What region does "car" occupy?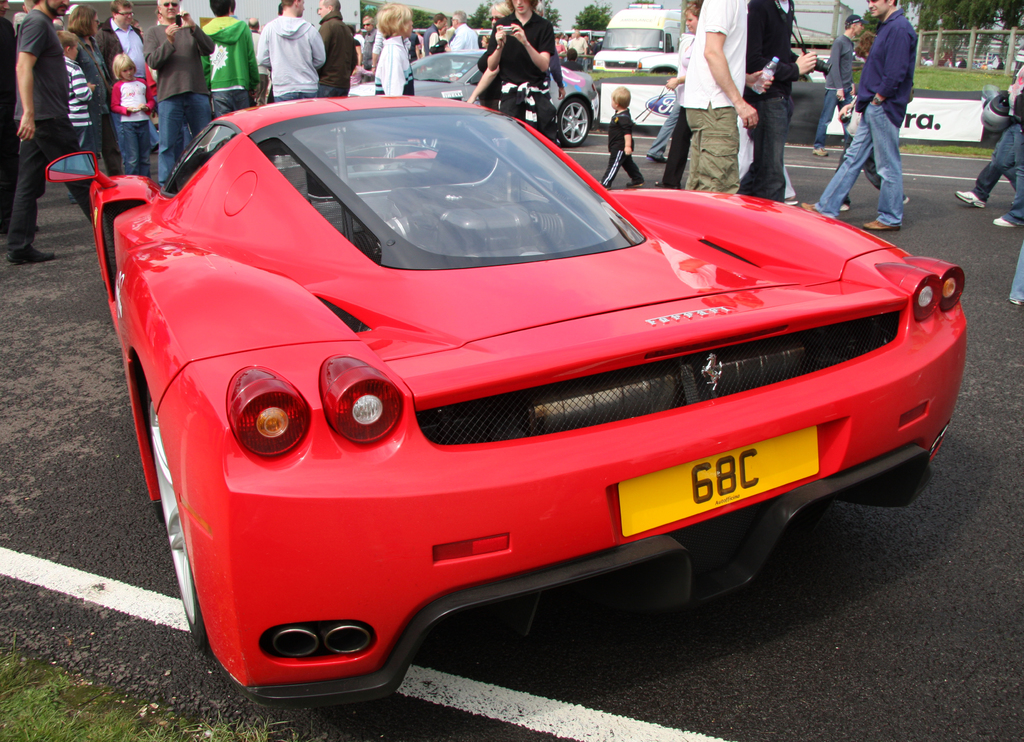
region(81, 78, 911, 708).
